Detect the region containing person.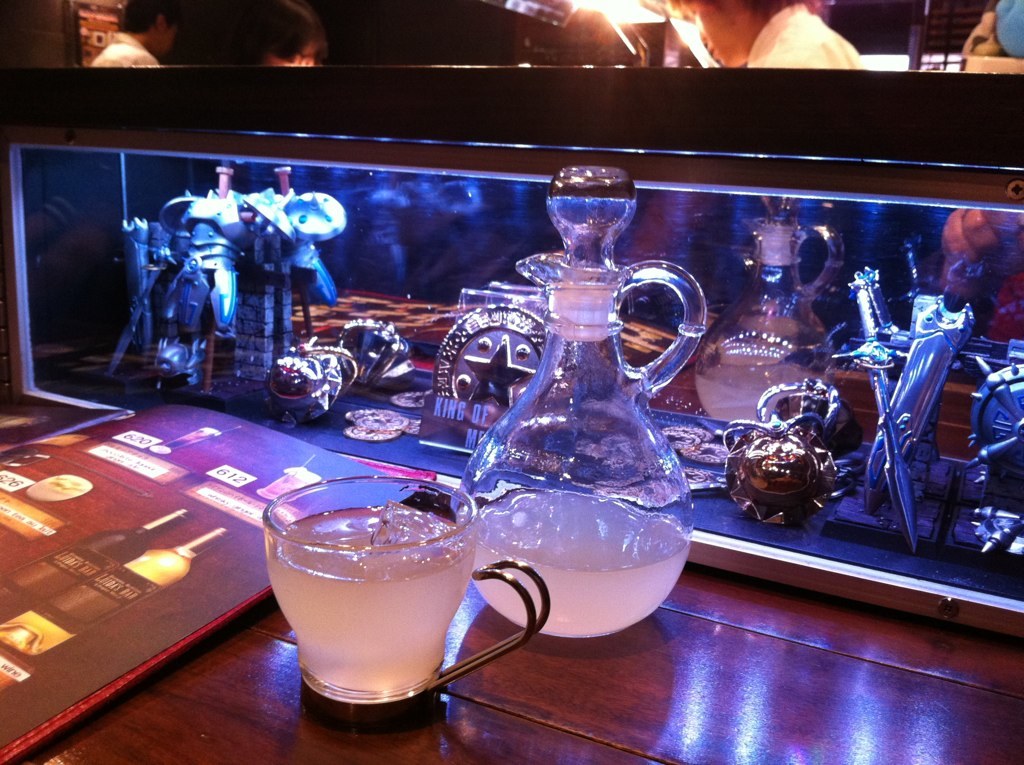
box(259, 6, 321, 71).
